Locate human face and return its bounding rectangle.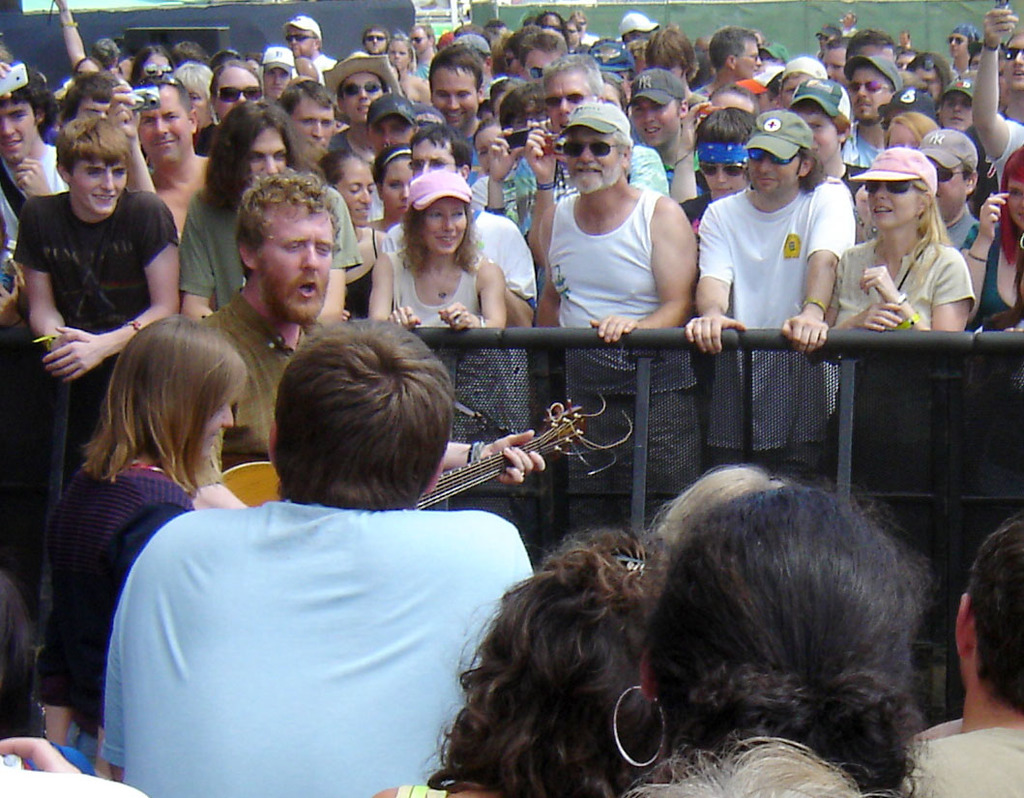
[x1=409, y1=28, x2=427, y2=55].
